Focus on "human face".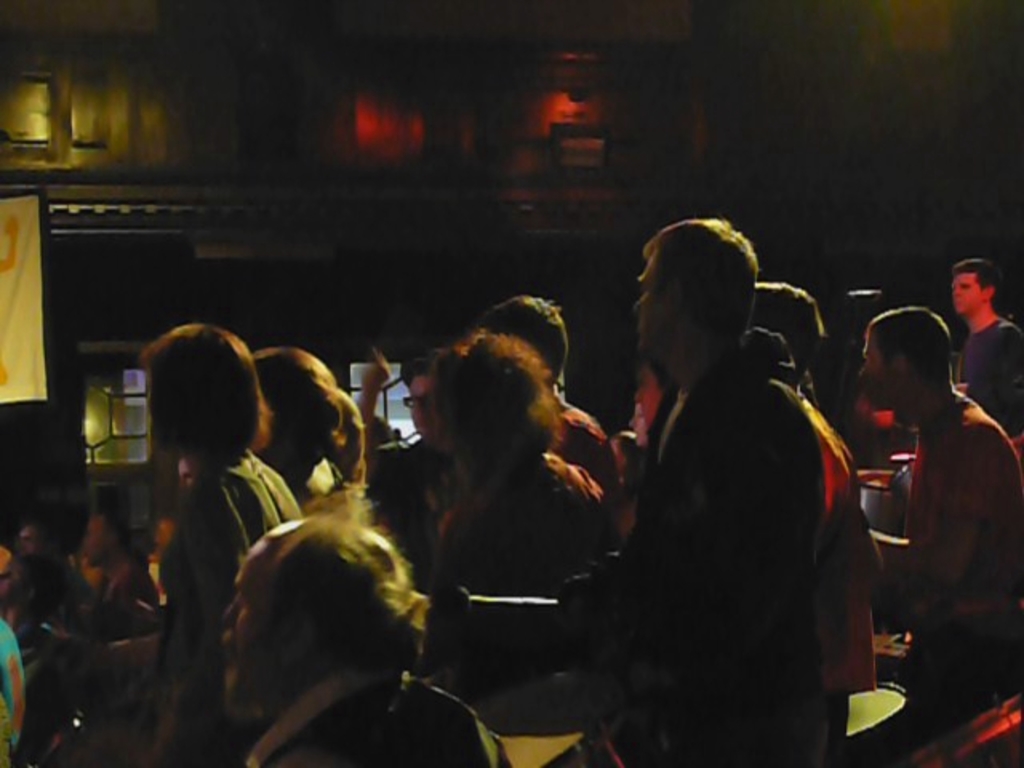
Focused at 950 272 978 318.
